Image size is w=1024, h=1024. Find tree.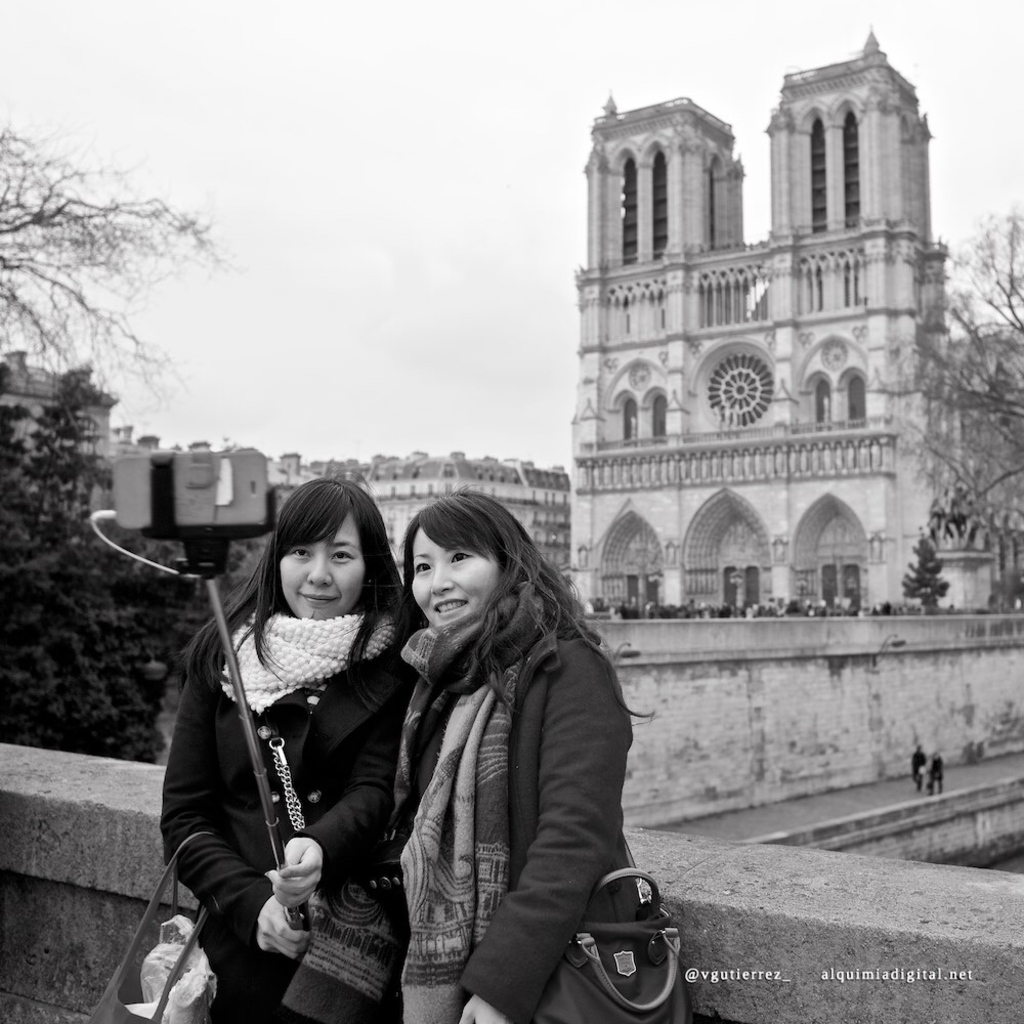
left=868, top=206, right=1023, bottom=507.
